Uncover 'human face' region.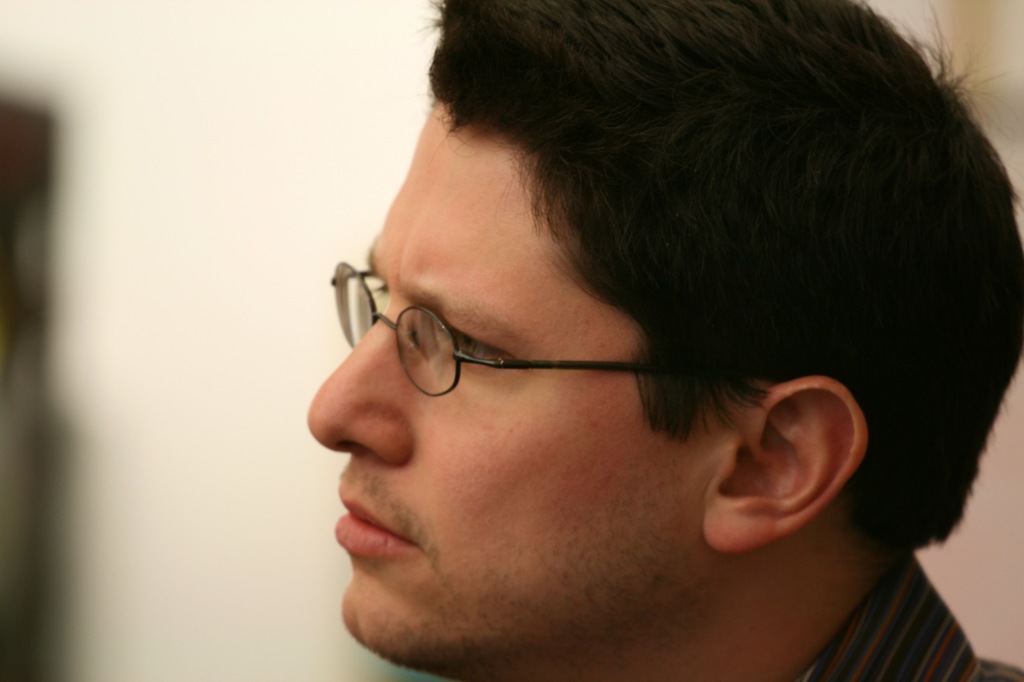
Uncovered: <region>310, 96, 720, 652</region>.
